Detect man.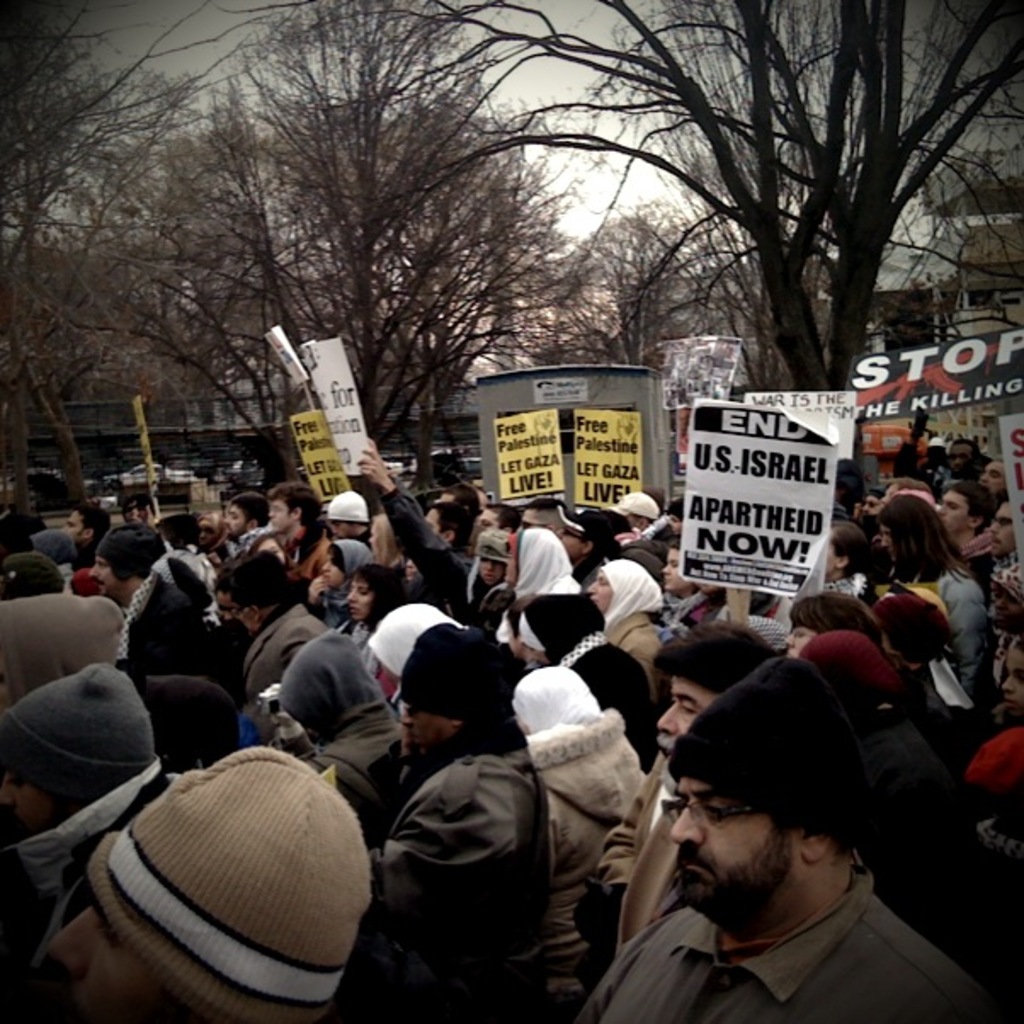
Detected at 970 575 1022 704.
